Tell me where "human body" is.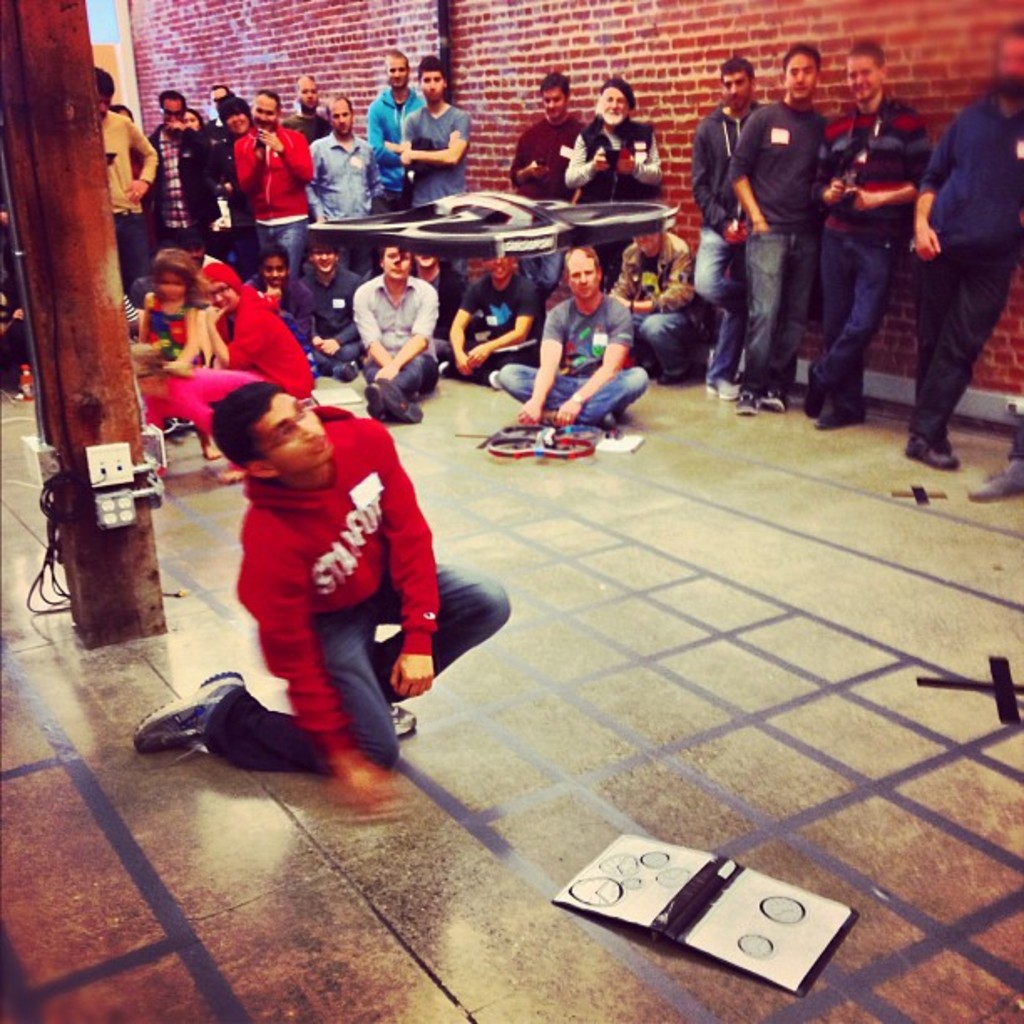
"human body" is at [92,57,171,291].
